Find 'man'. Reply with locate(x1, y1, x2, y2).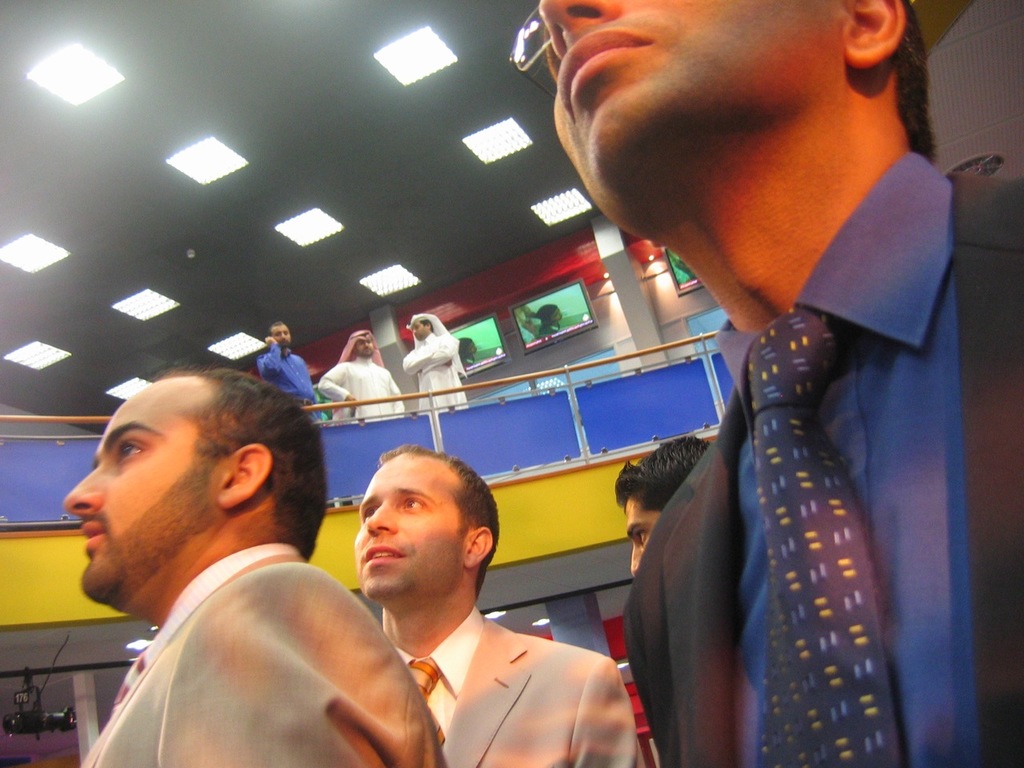
locate(400, 310, 474, 417).
